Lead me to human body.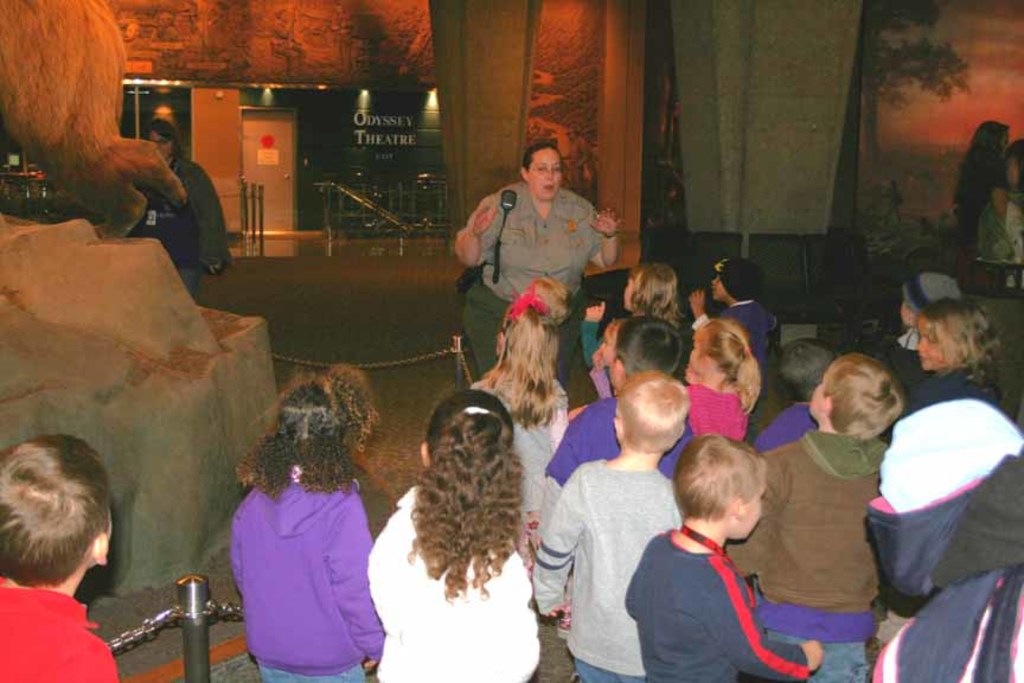
Lead to 474/276/570/452.
